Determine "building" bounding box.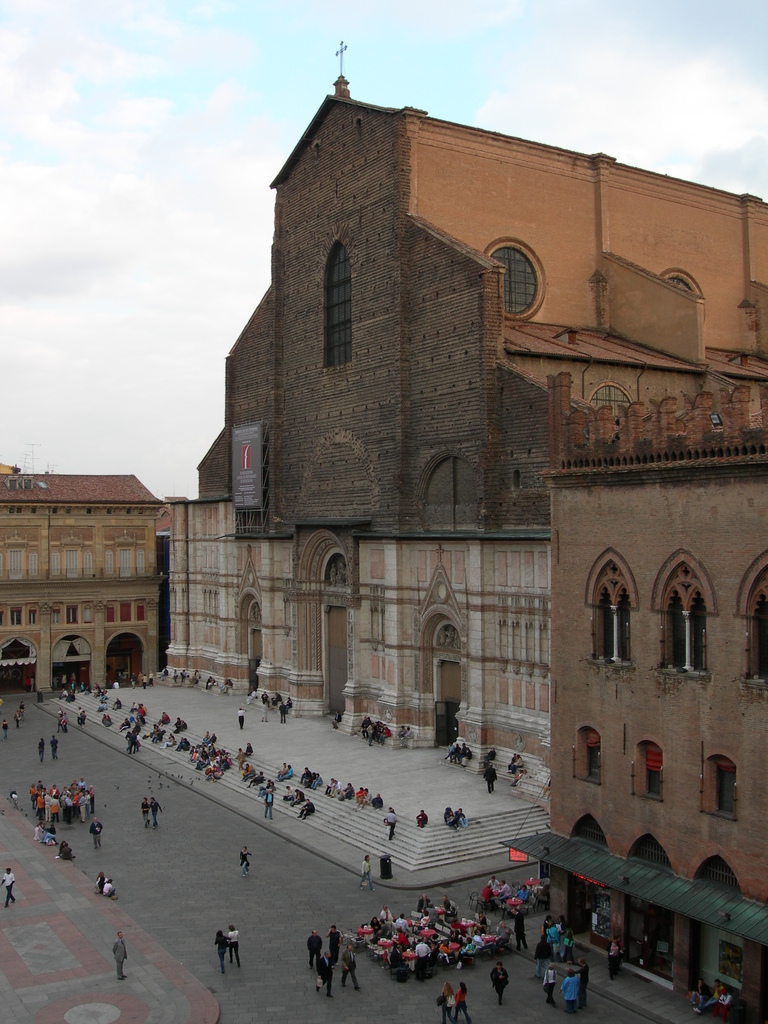
Determined: 166,40,767,814.
